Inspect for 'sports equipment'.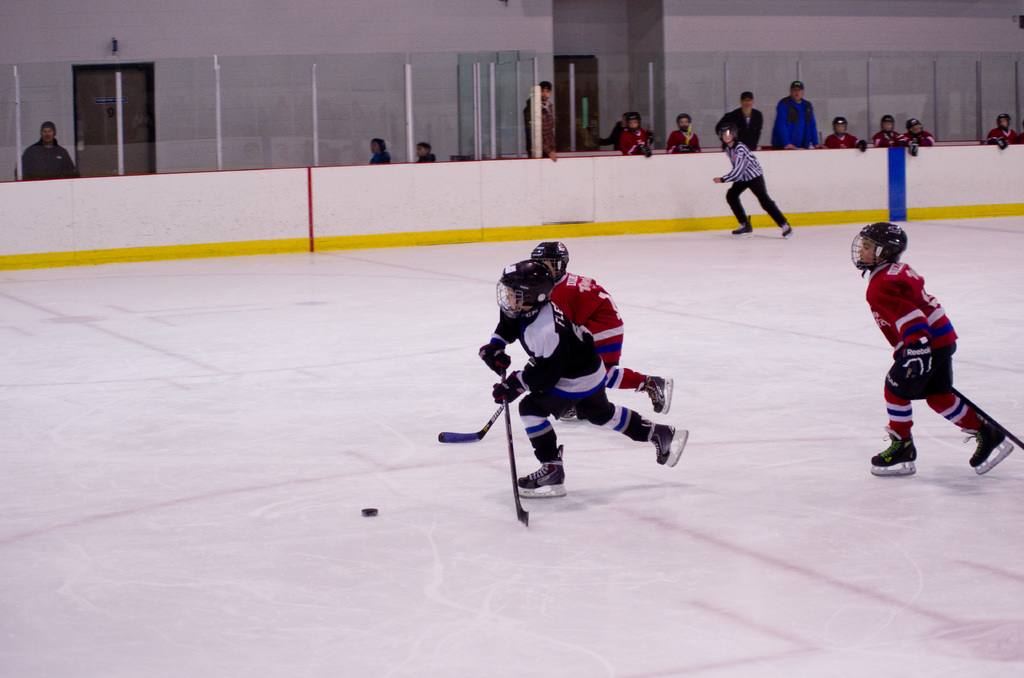
Inspection: (971,417,1014,476).
